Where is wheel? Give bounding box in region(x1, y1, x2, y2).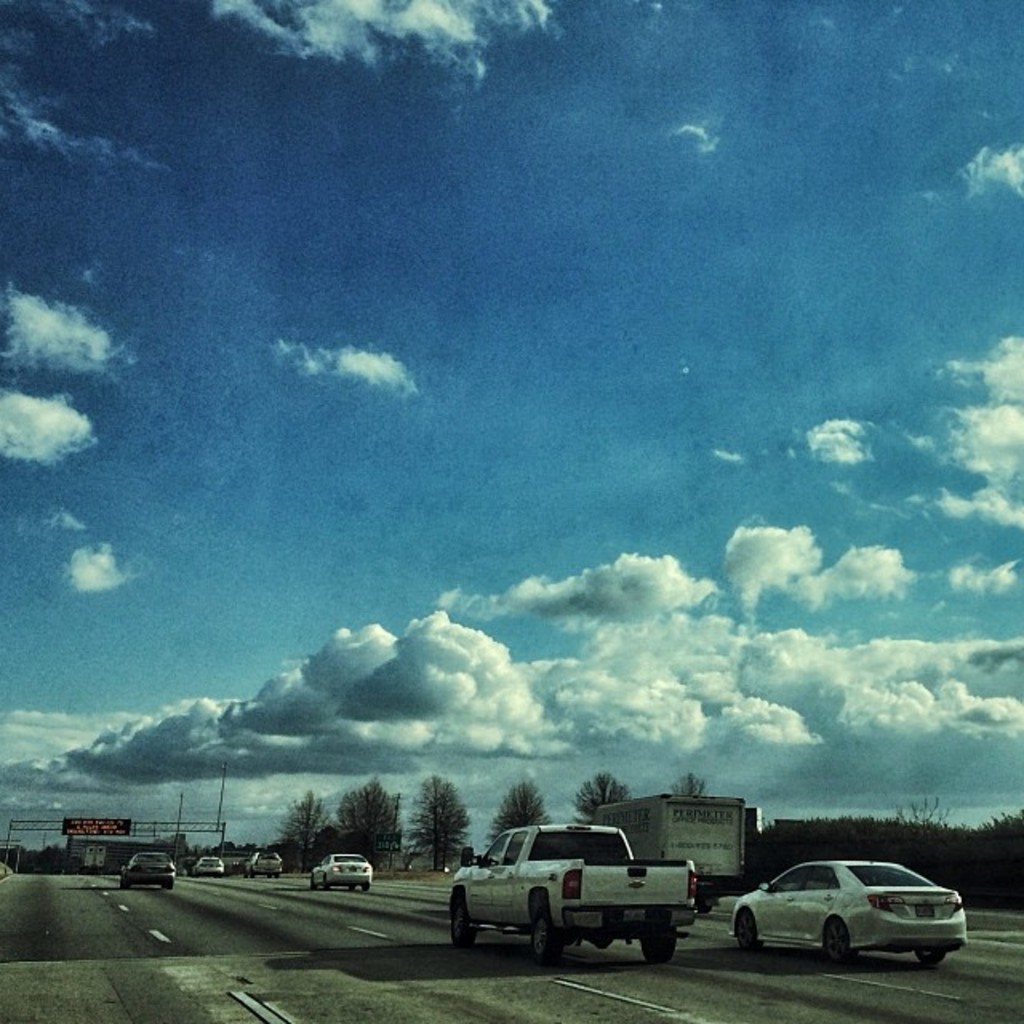
region(531, 909, 566, 958).
